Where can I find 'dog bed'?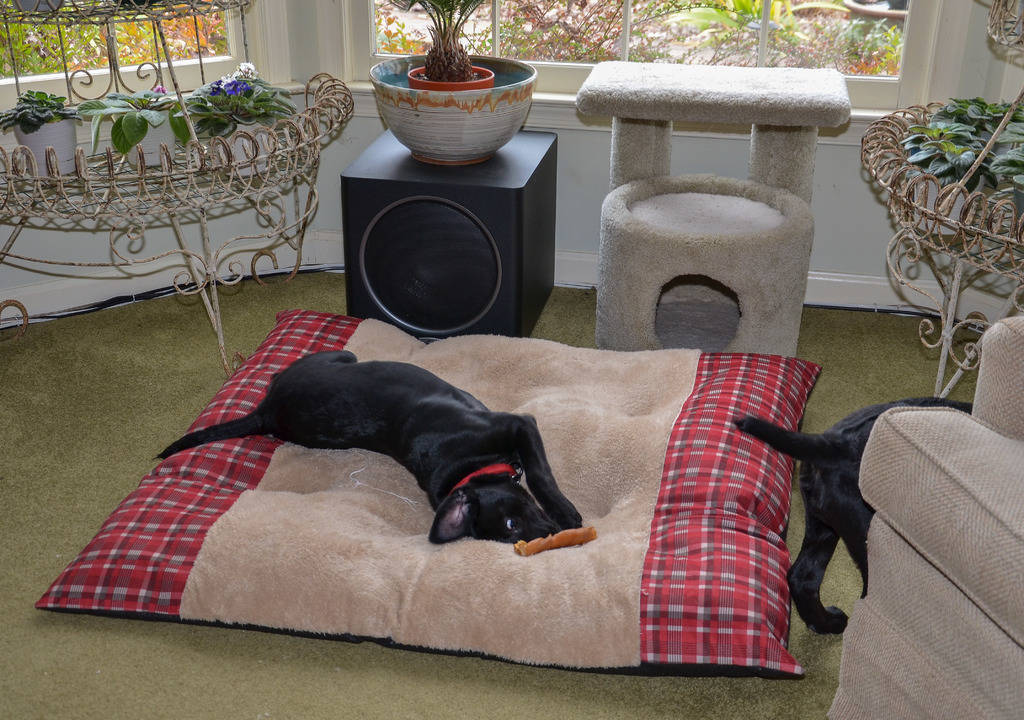
You can find it at [34,308,821,678].
